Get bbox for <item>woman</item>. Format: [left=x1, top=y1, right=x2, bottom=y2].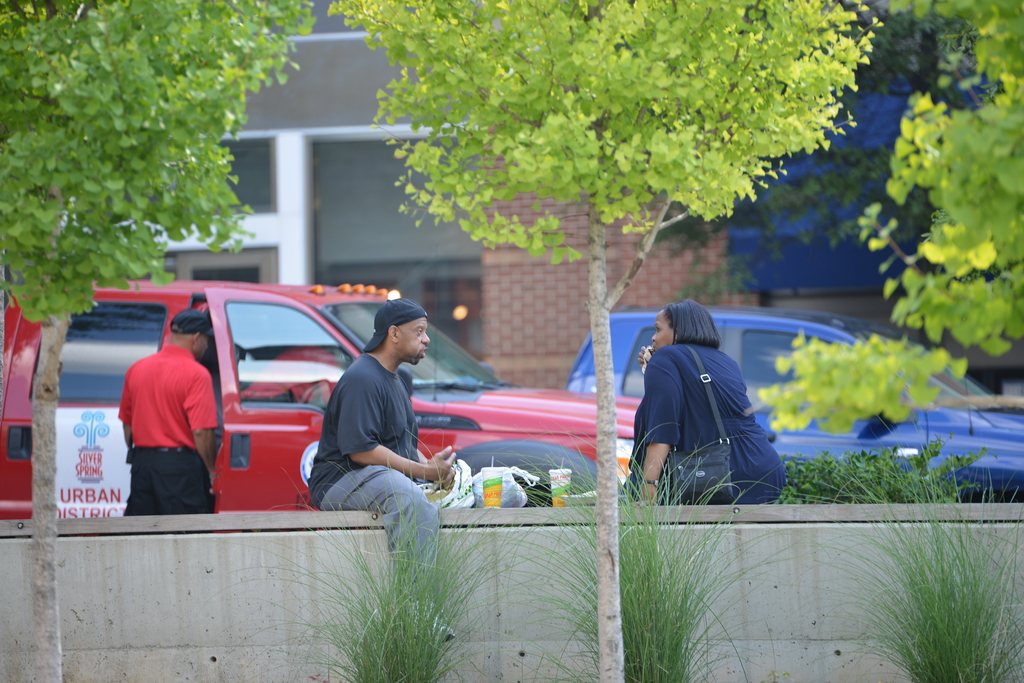
[left=624, top=302, right=792, bottom=503].
